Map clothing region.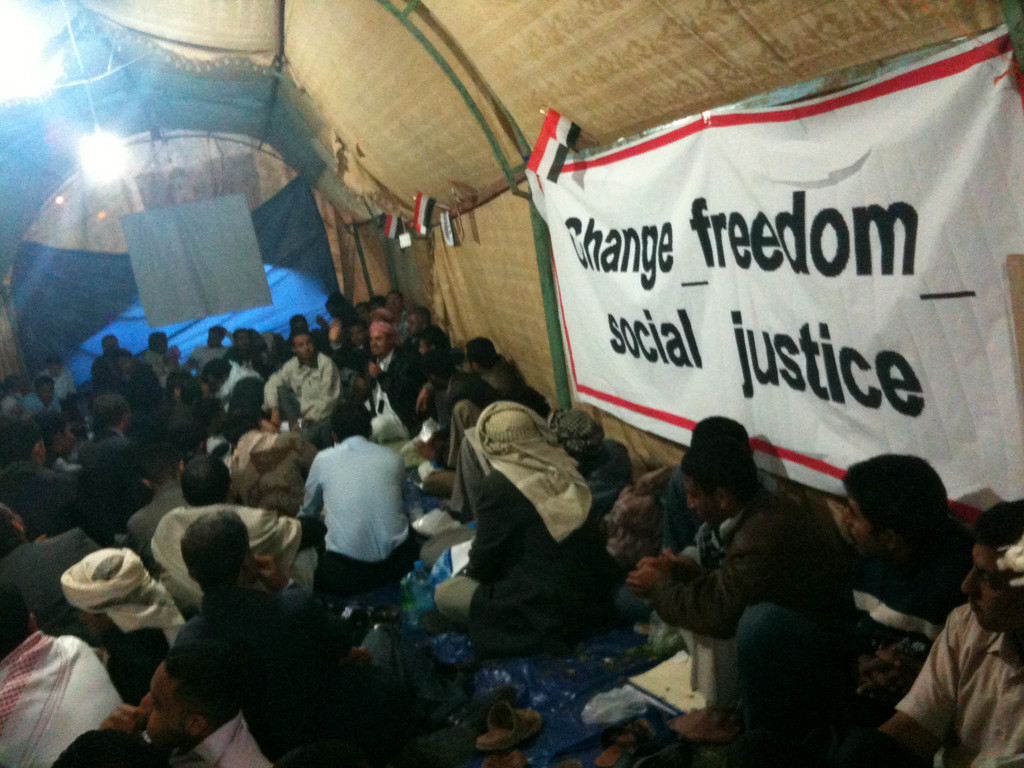
Mapped to 123:476:194:587.
